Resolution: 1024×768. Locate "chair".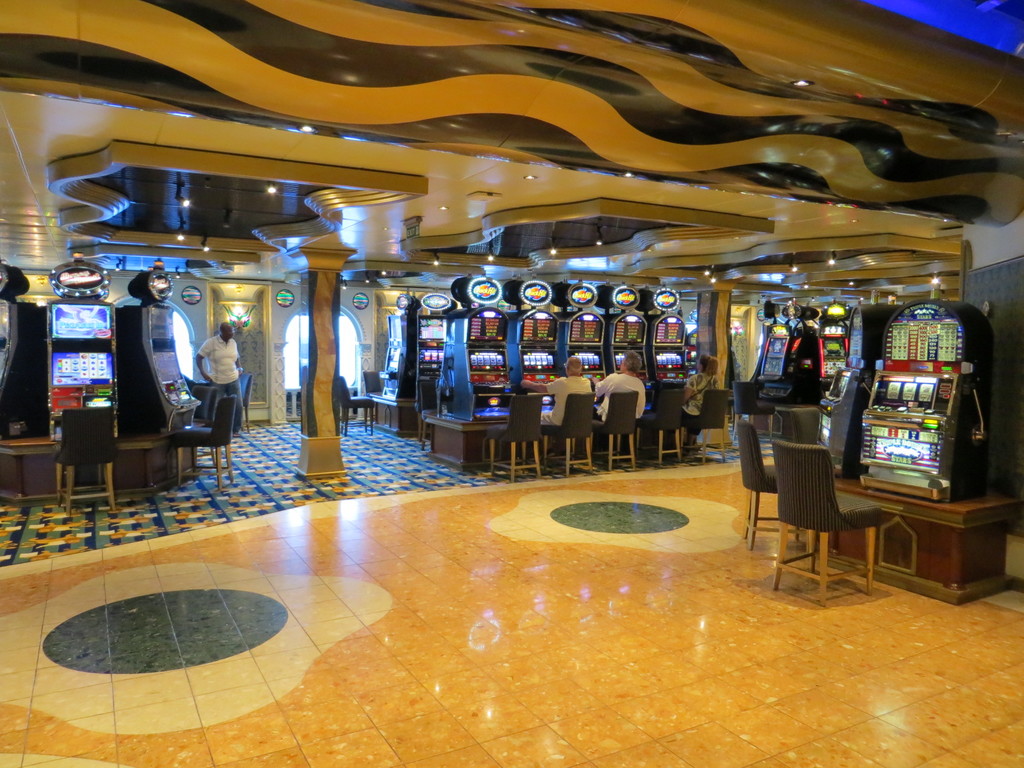
locate(54, 413, 118, 515).
